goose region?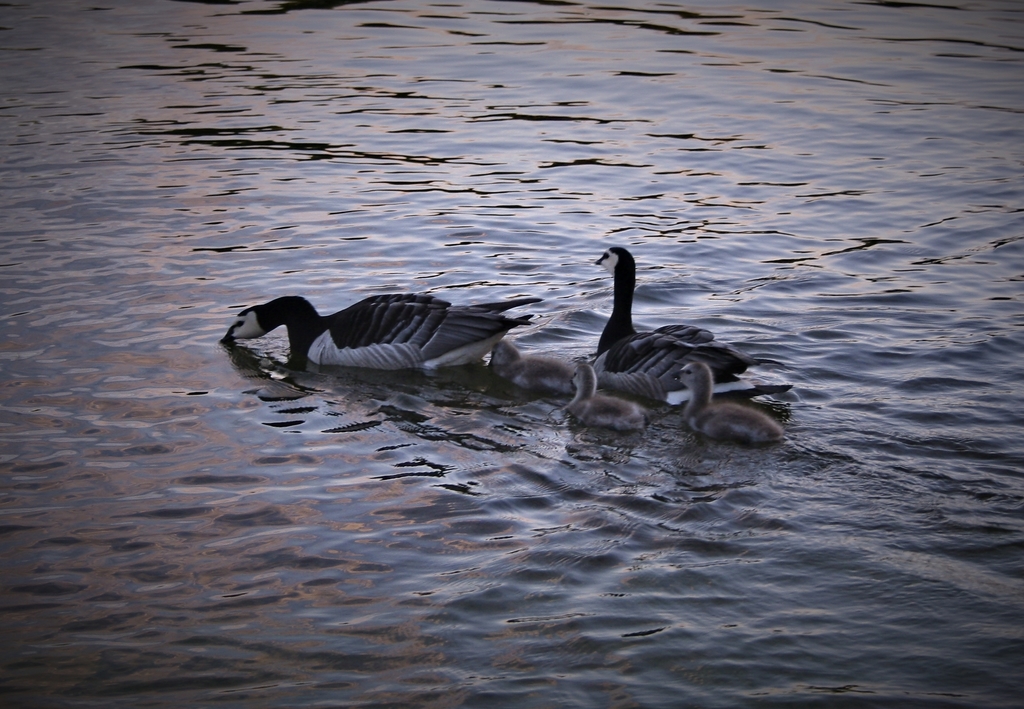
668 362 789 443
